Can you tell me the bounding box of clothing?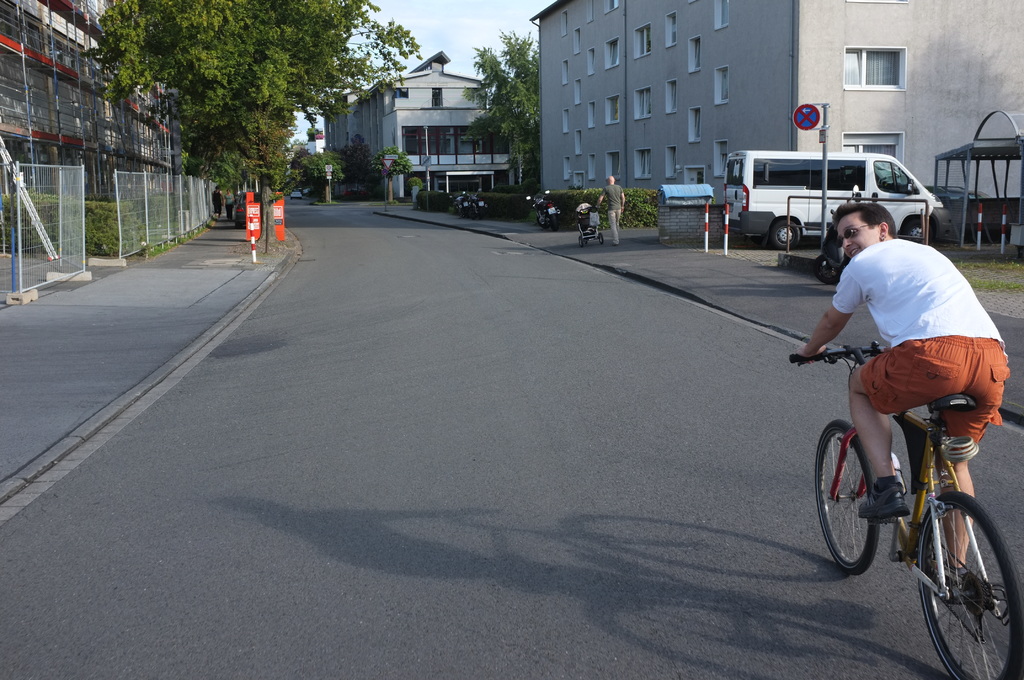
[left=225, top=193, right=232, bottom=220].
